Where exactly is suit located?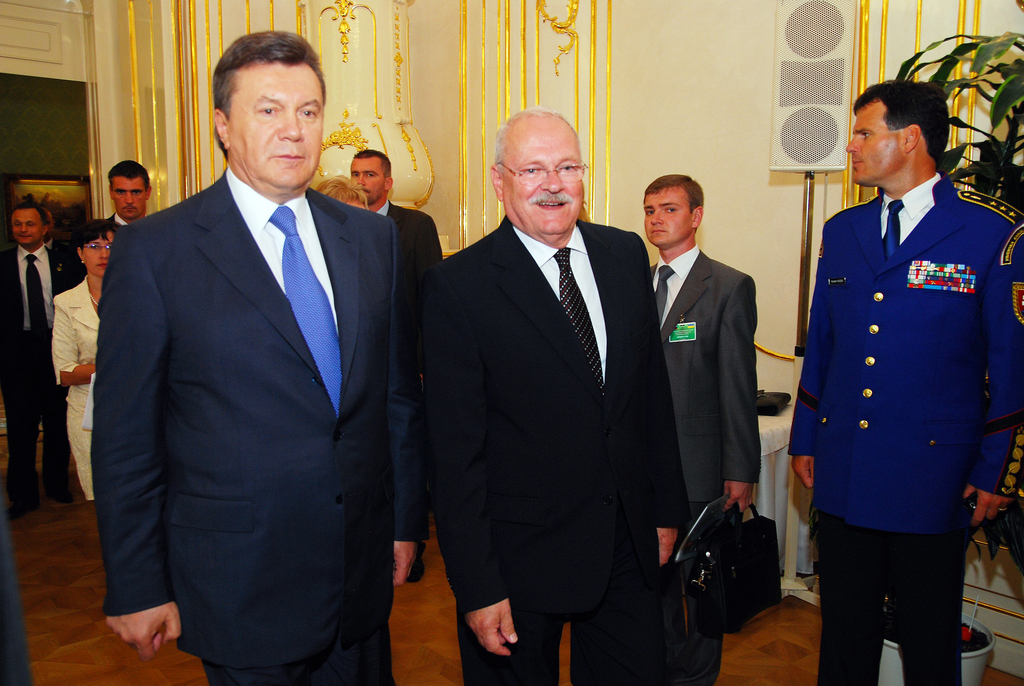
Its bounding box is BBox(45, 236, 76, 256).
